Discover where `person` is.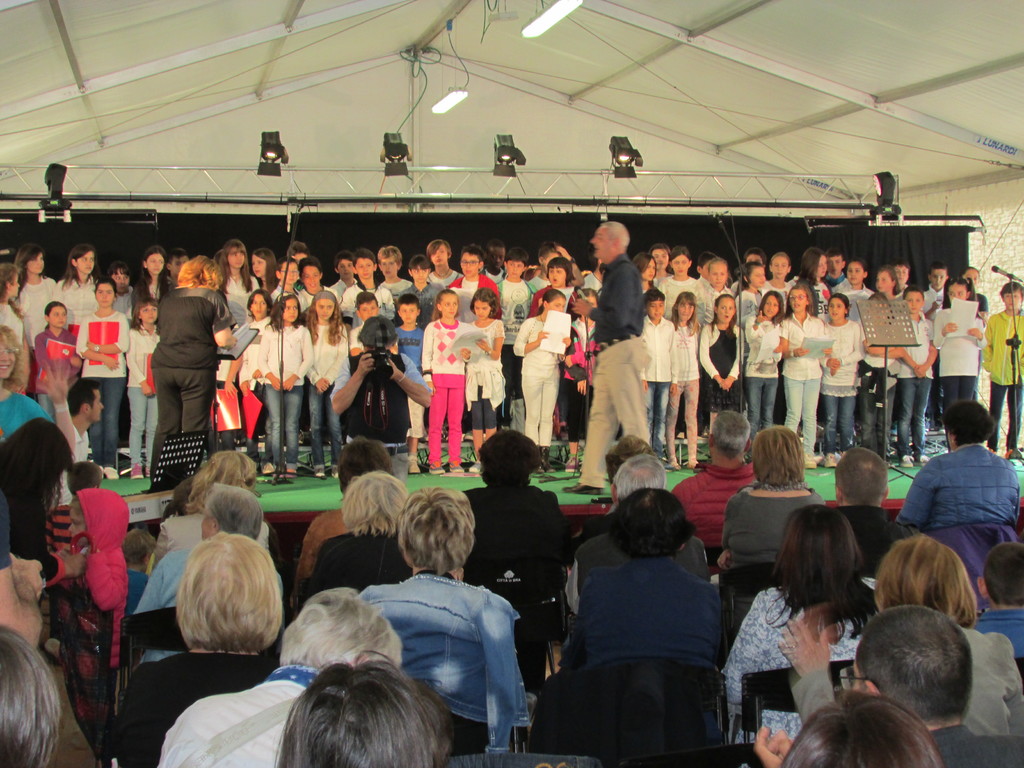
Discovered at [x1=465, y1=424, x2=570, y2=671].
